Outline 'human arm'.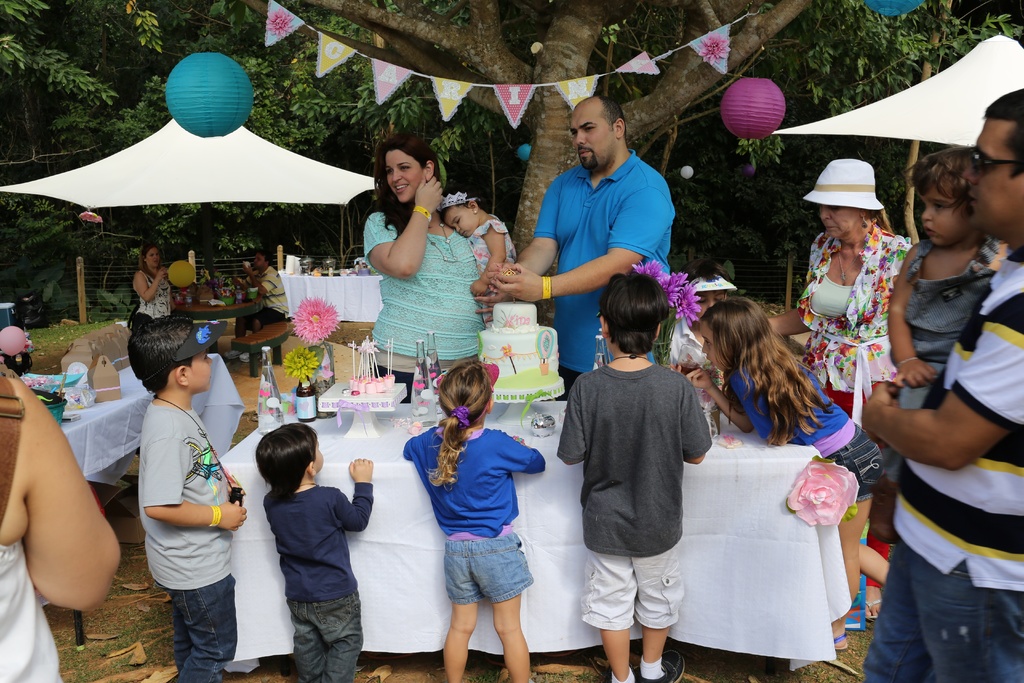
Outline: pyautogui.locateOnScreen(323, 457, 382, 540).
